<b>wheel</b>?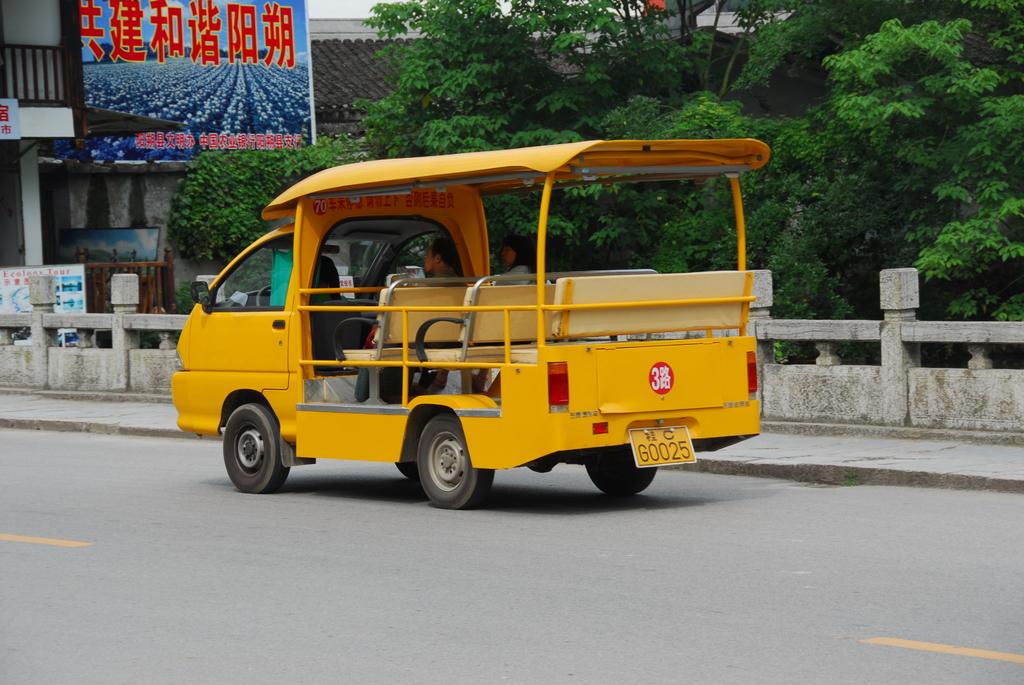
[x1=258, y1=284, x2=275, y2=305]
